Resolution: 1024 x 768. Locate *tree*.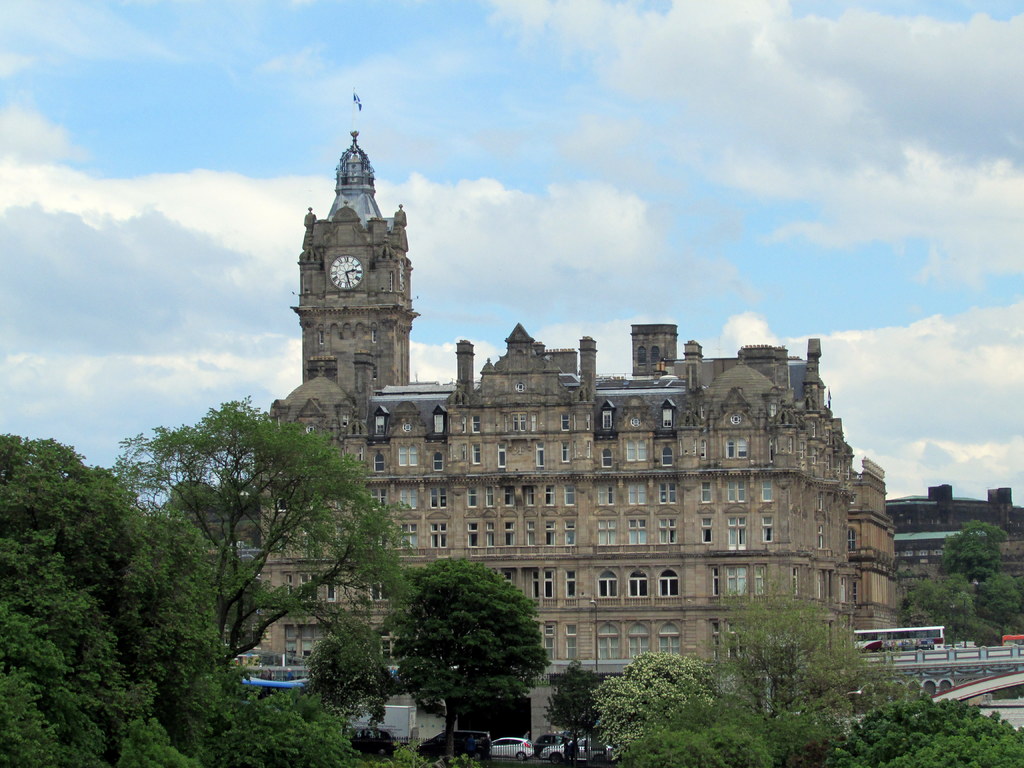
106:393:417:714.
